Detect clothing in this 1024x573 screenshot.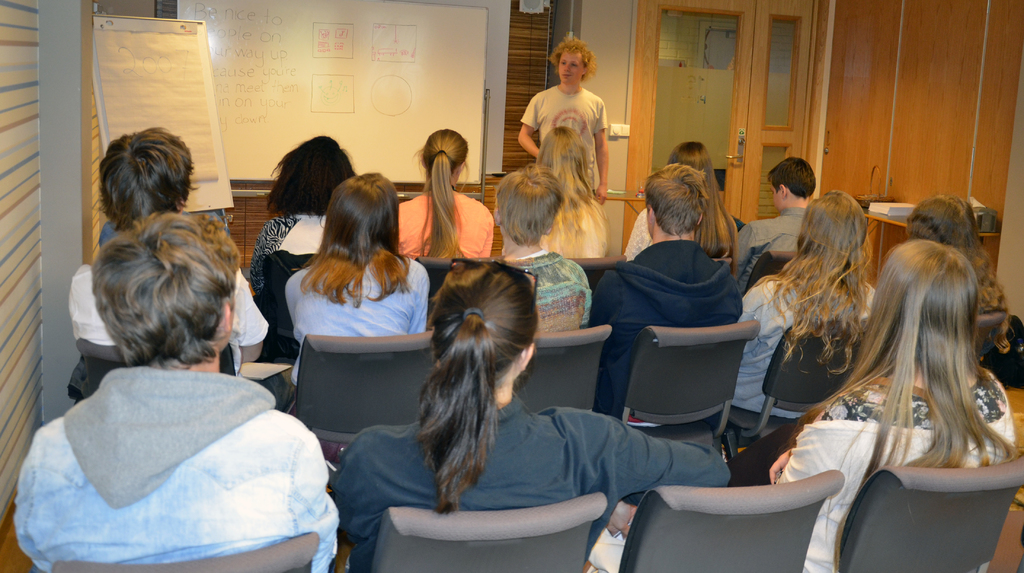
Detection: left=771, top=364, right=1023, bottom=572.
